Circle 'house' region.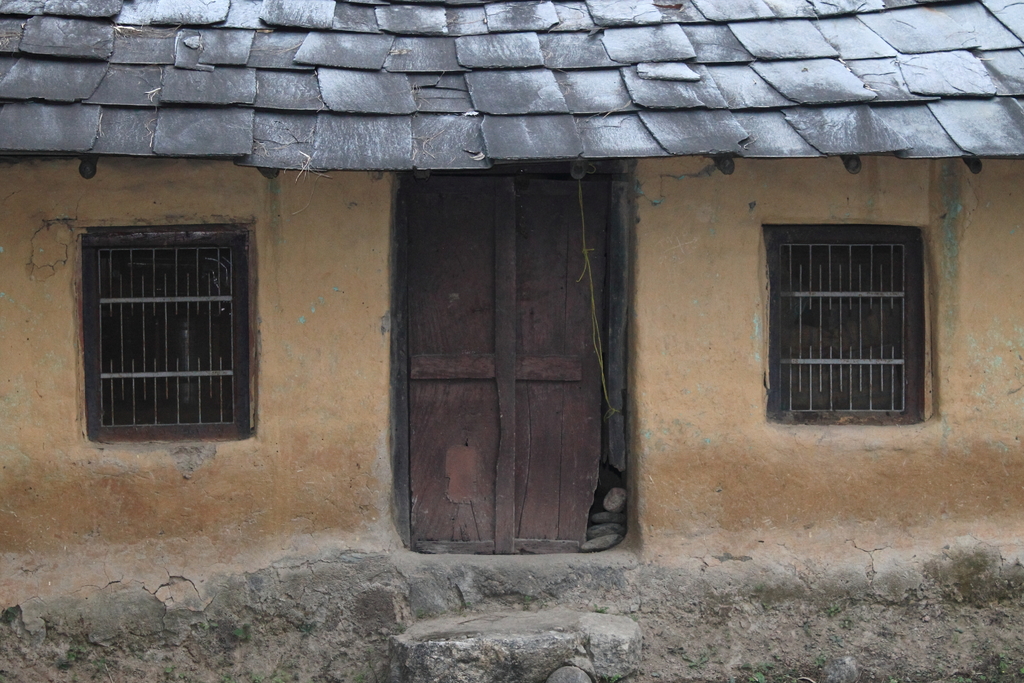
Region: BBox(0, 0, 986, 607).
